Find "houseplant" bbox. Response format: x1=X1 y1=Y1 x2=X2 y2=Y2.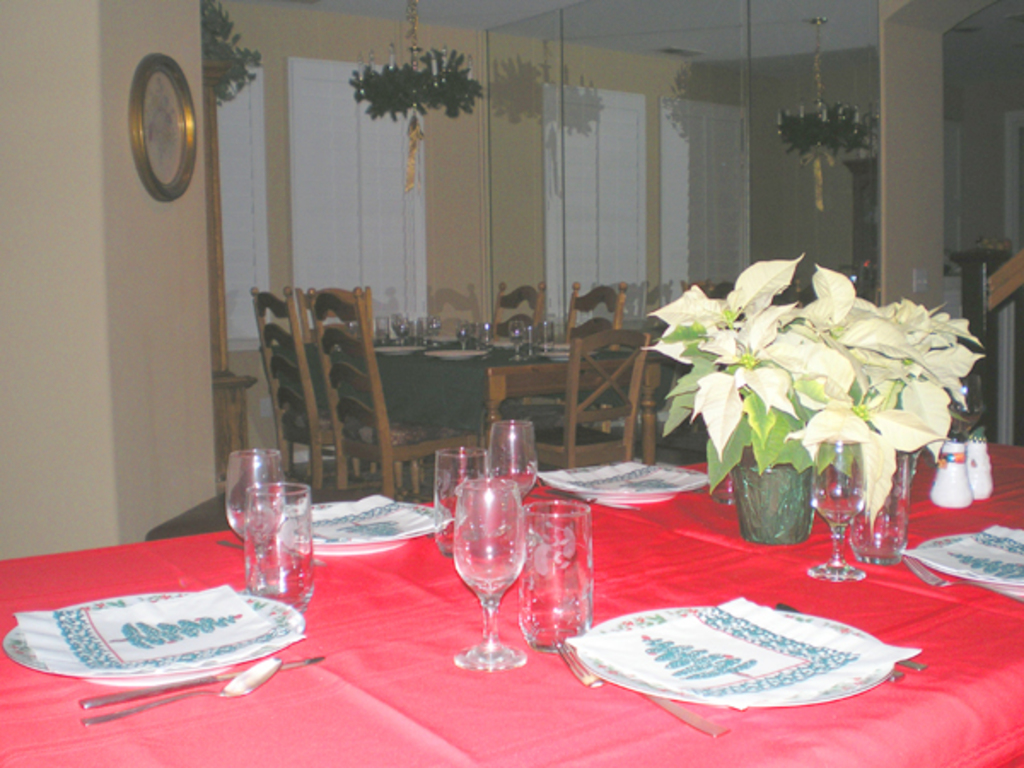
x1=193 y1=0 x2=282 y2=102.
